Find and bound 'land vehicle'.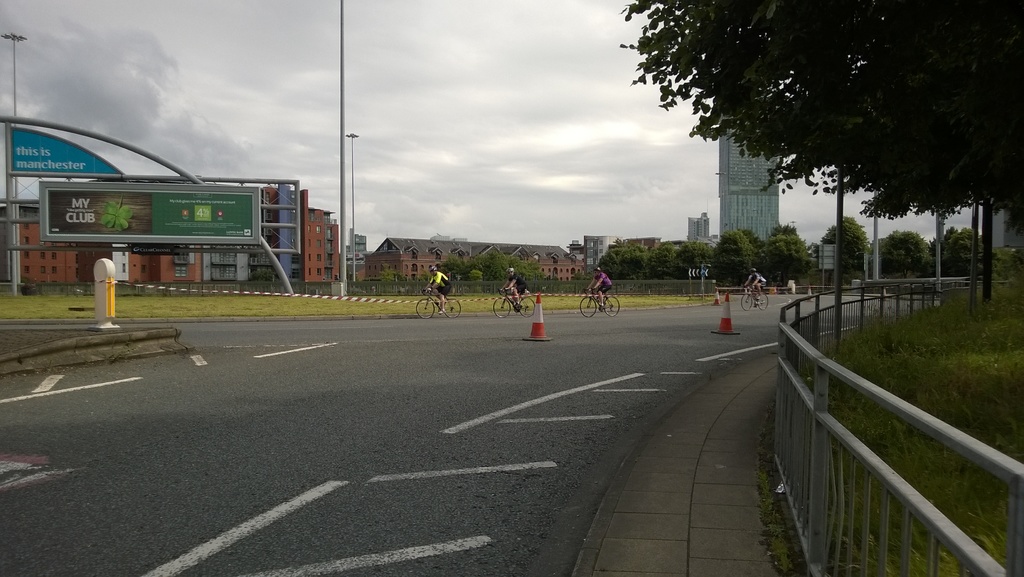
Bound: (578, 294, 619, 316).
